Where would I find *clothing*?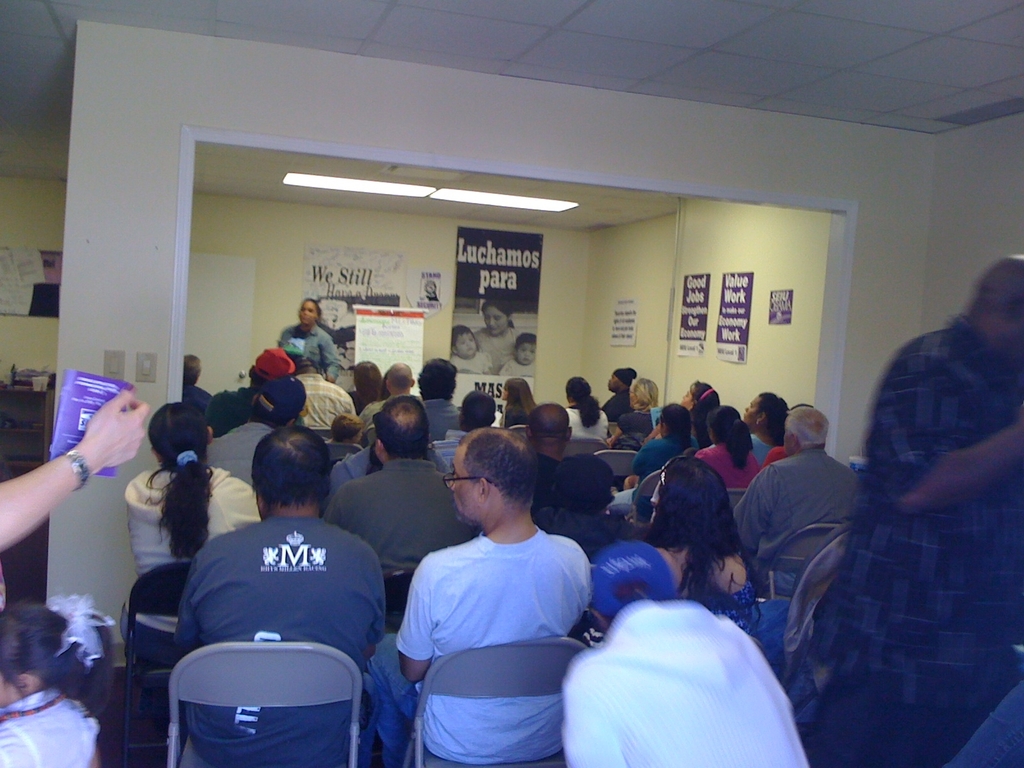
At [left=816, top=326, right=1020, bottom=761].
